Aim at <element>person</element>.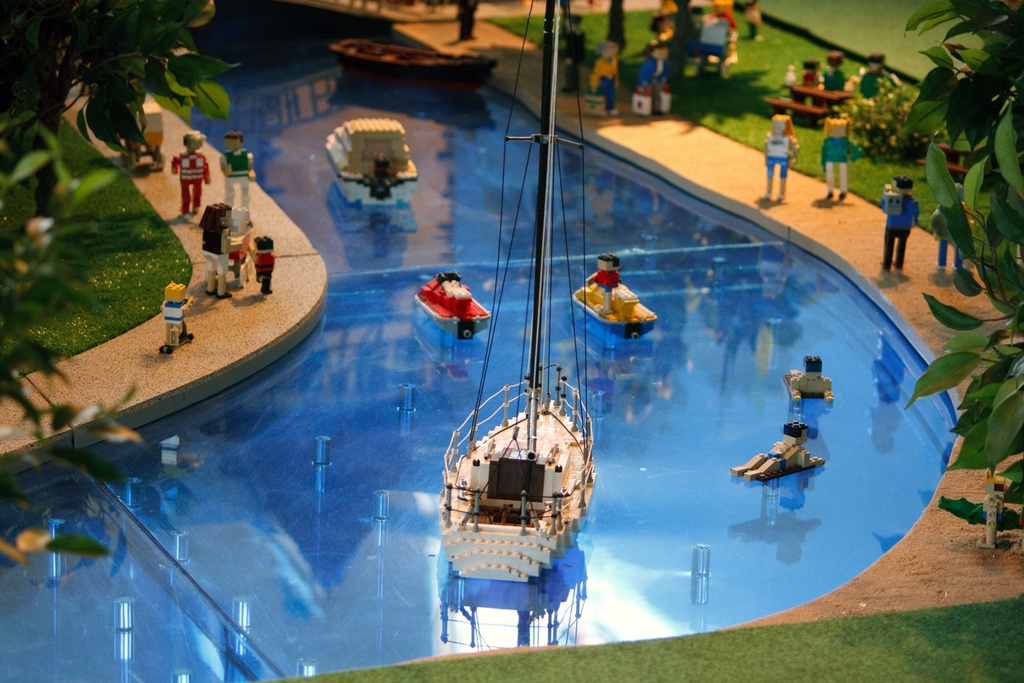
Aimed at <bbox>197, 201, 233, 298</bbox>.
